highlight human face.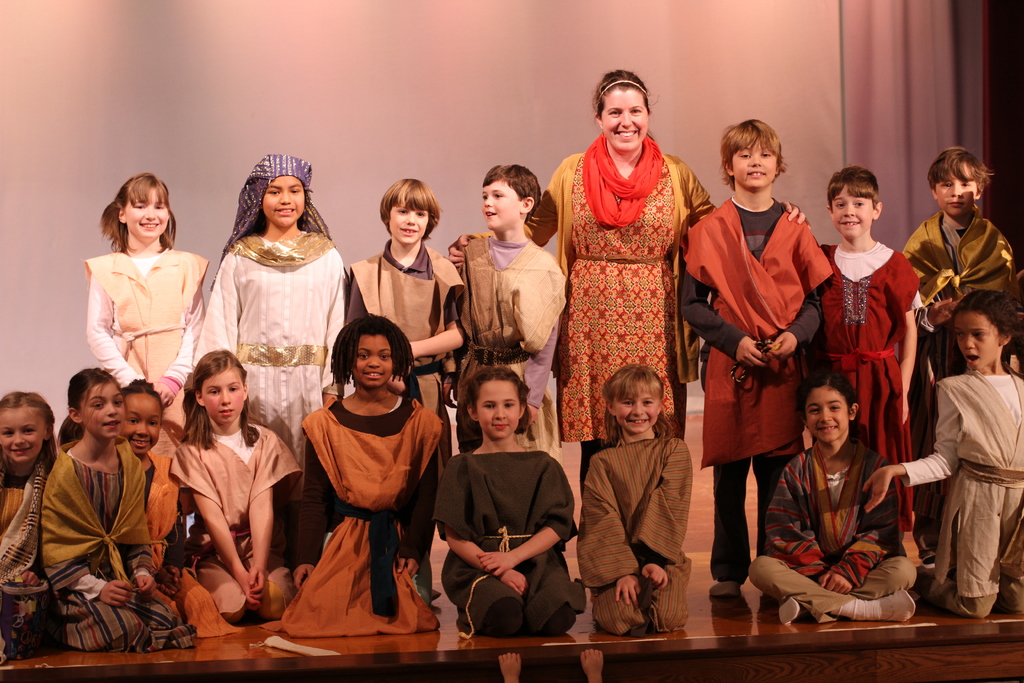
Highlighted region: <region>481, 180, 522, 230</region>.
